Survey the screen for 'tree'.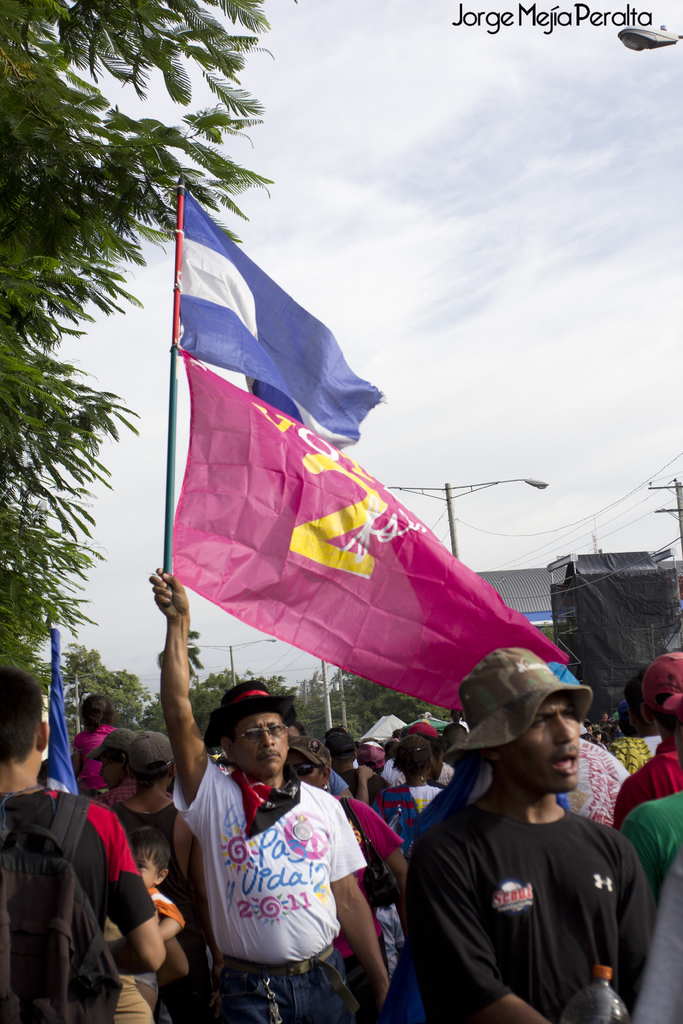
Survey found: {"x1": 295, "y1": 671, "x2": 351, "y2": 737}.
